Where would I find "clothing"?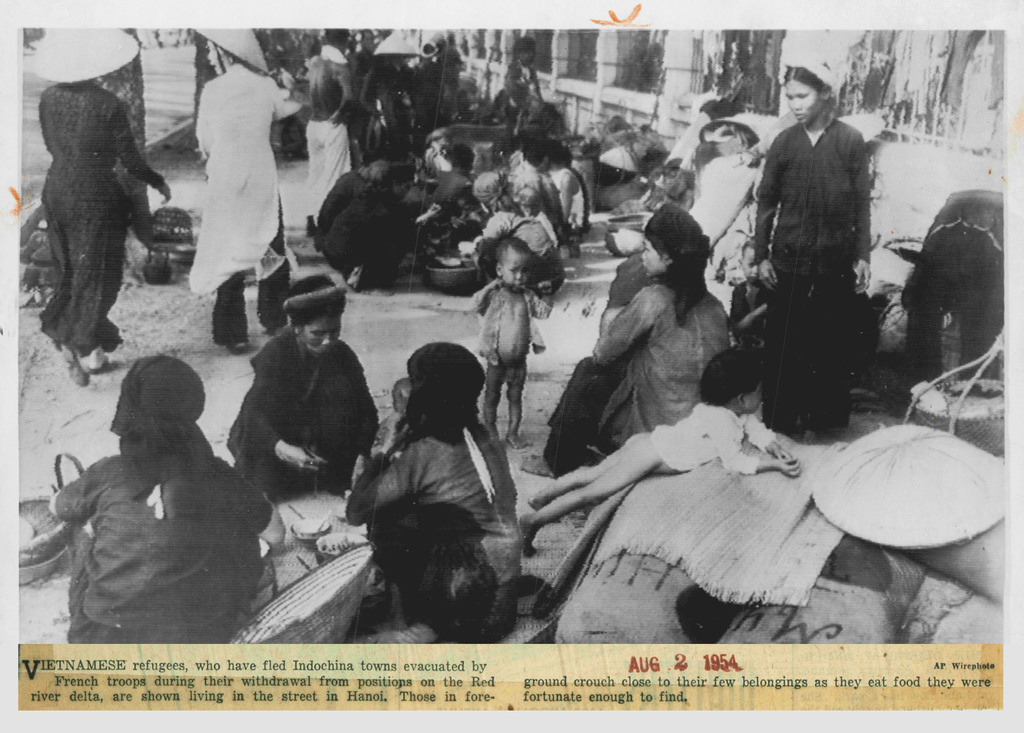
At region(476, 283, 550, 357).
